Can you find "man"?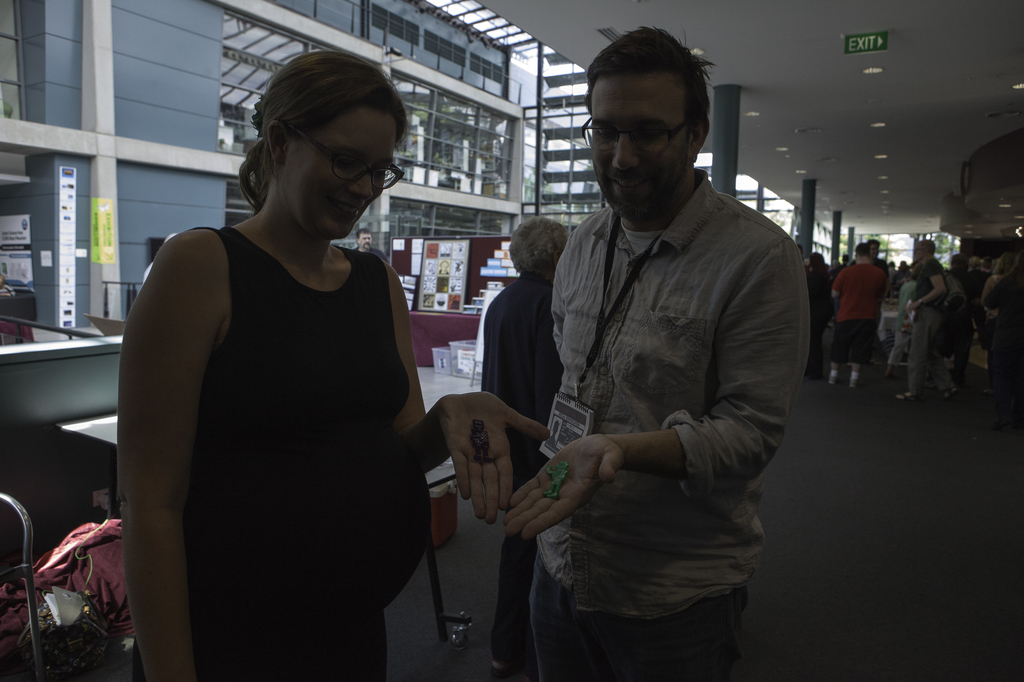
Yes, bounding box: bbox=[349, 227, 393, 266].
